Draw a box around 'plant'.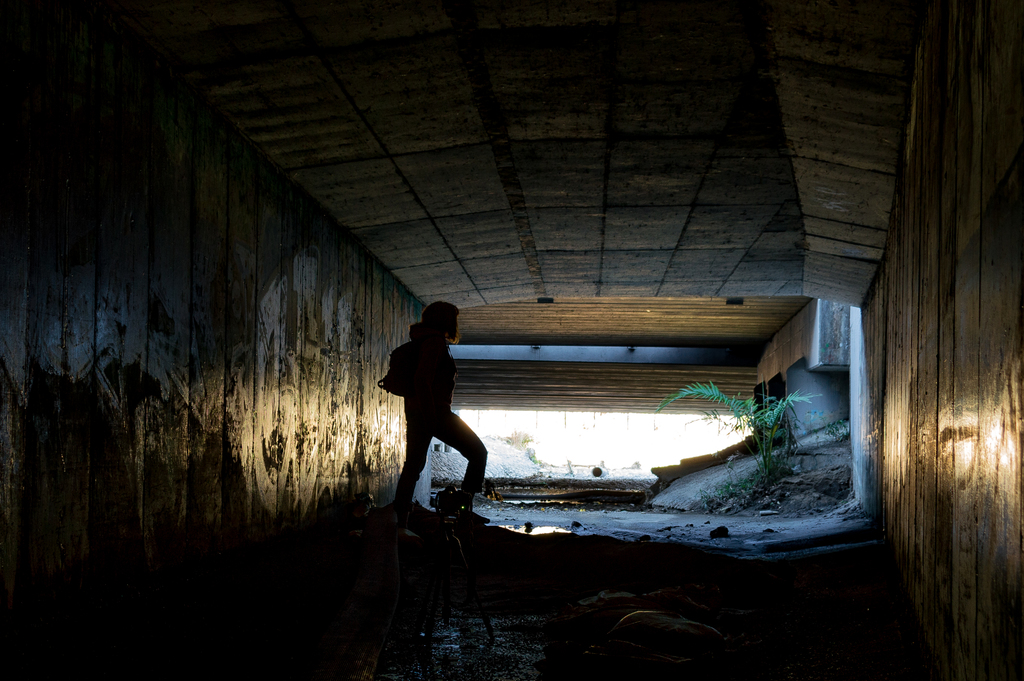
x1=657 y1=377 x2=808 y2=491.
